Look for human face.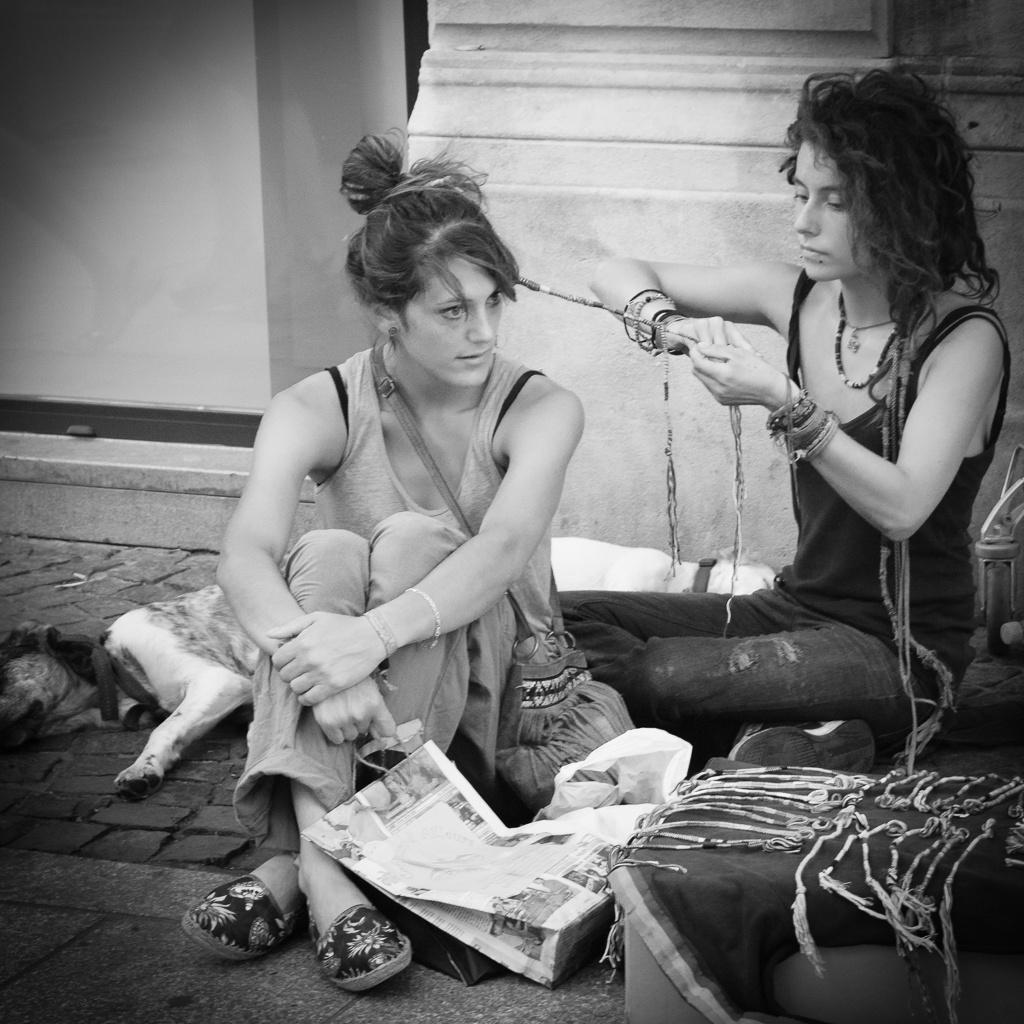
Found: (401, 245, 505, 384).
